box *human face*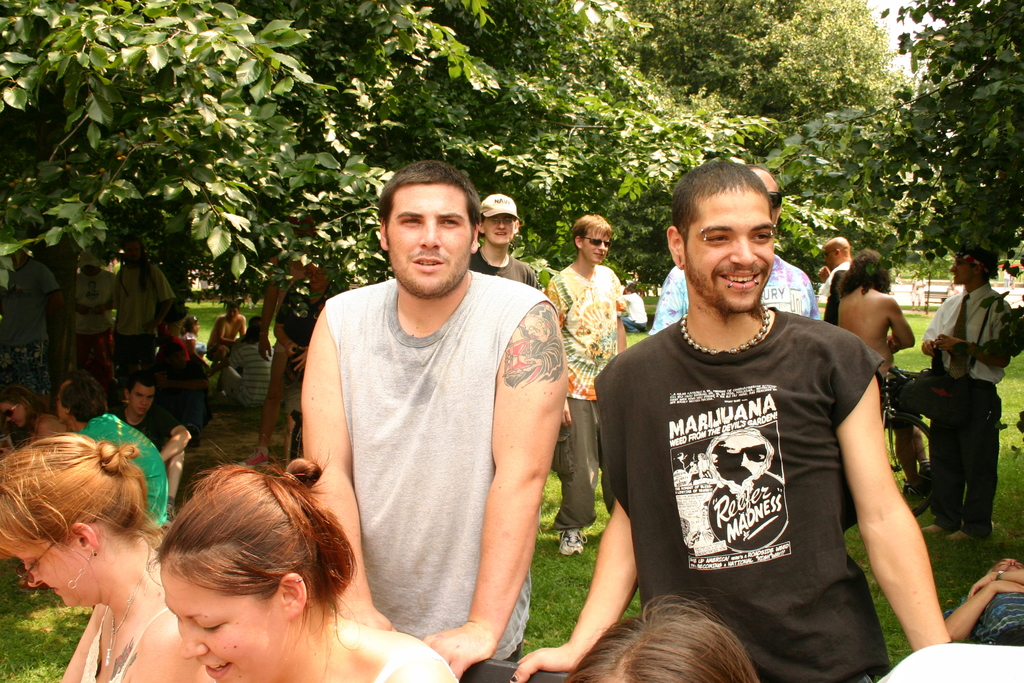
993/556/1023/572
